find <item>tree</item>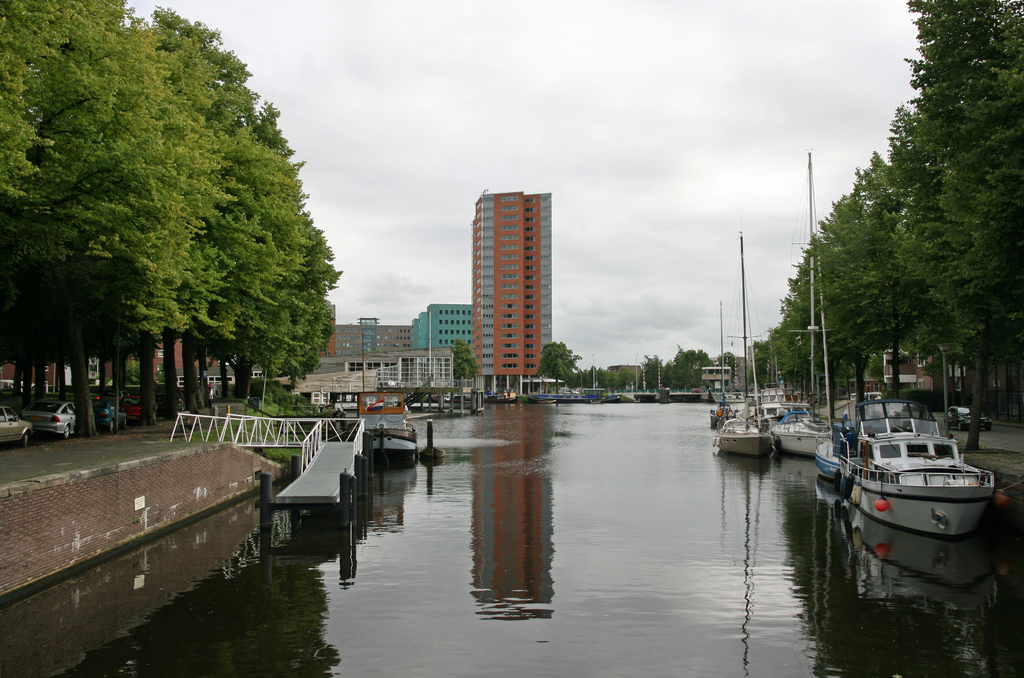
crop(902, 0, 1023, 454)
